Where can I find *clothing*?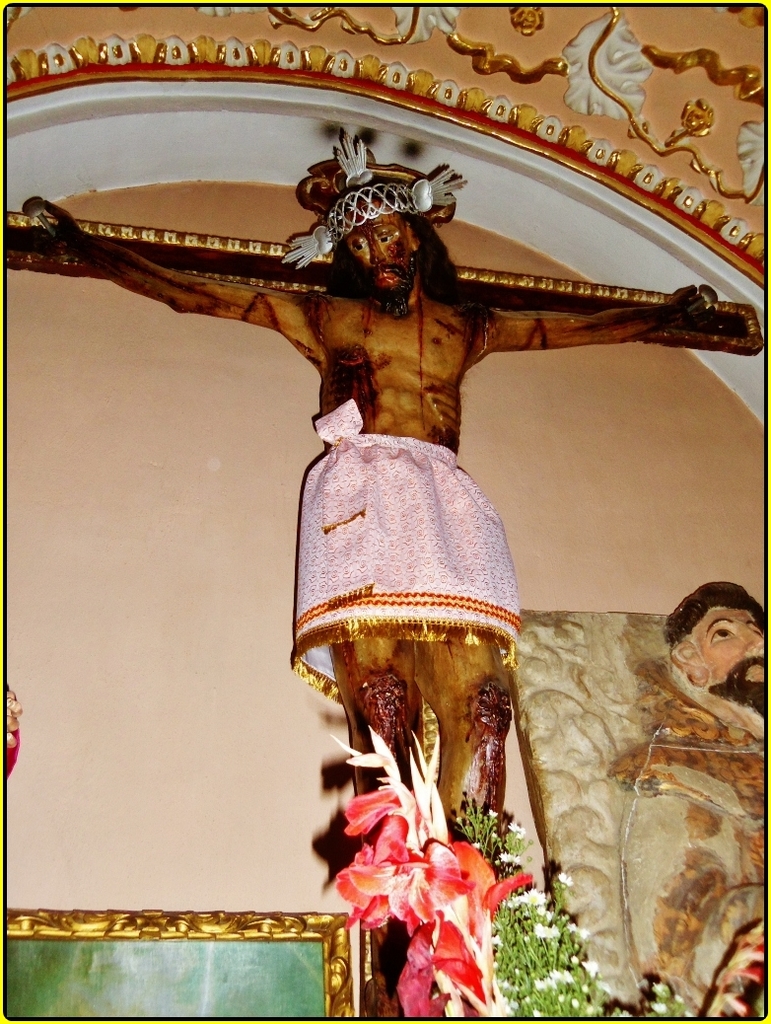
You can find it at box(284, 385, 526, 708).
